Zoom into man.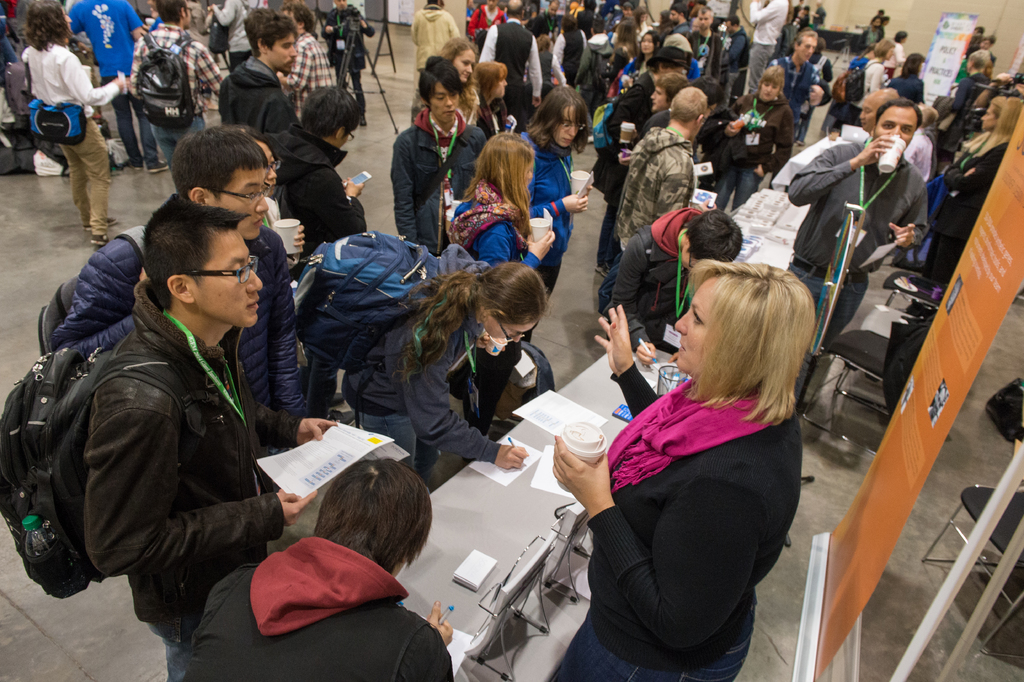
Zoom target: pyautogui.locateOnScreen(270, 87, 365, 426).
